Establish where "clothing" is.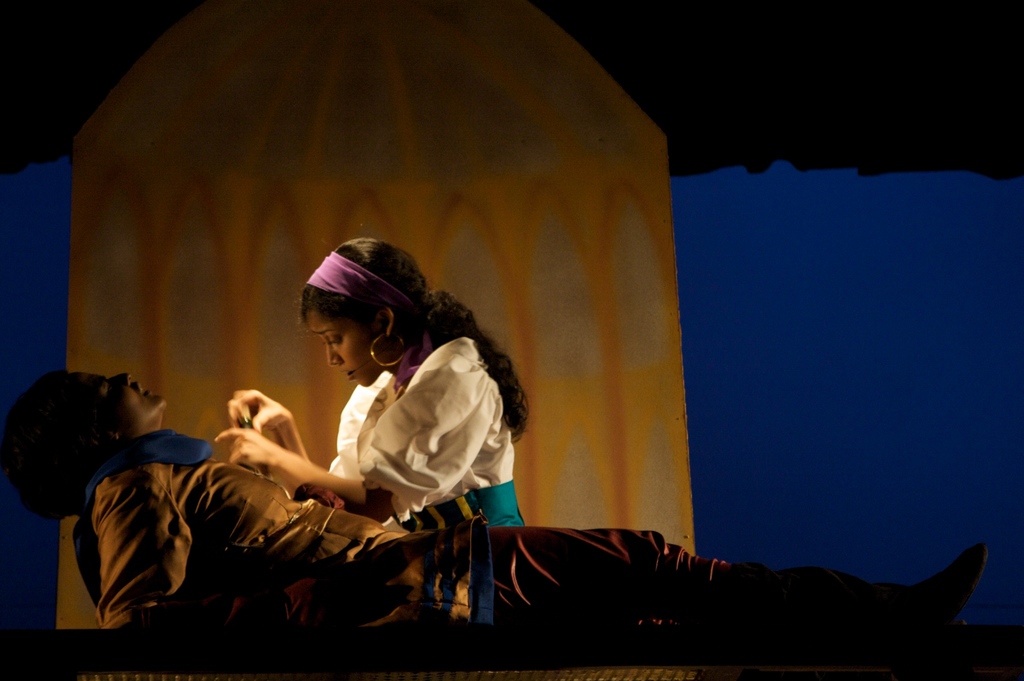
Established at x1=330, y1=338, x2=516, y2=532.
